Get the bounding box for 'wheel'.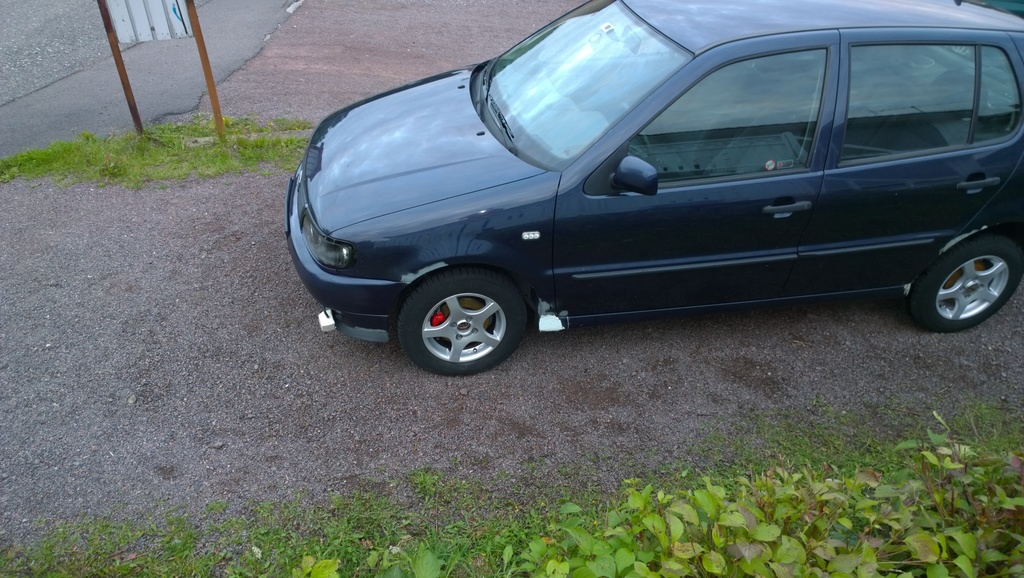
left=394, top=267, right=530, bottom=374.
